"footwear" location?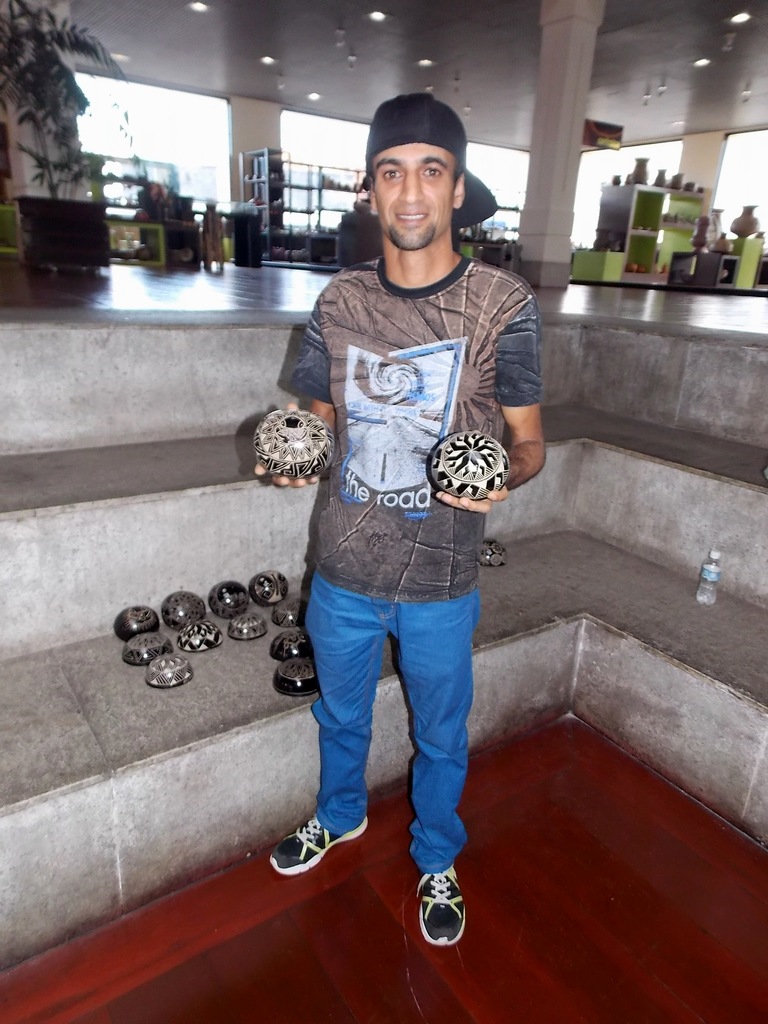
[411, 868, 465, 958]
